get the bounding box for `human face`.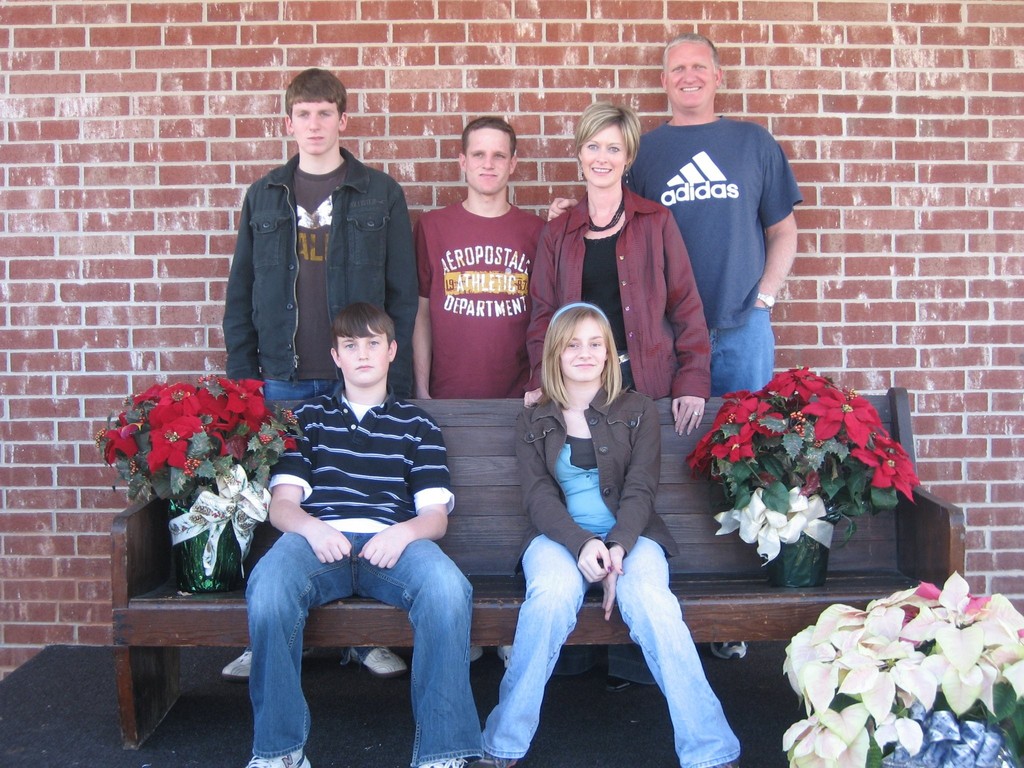
465:131:509:194.
